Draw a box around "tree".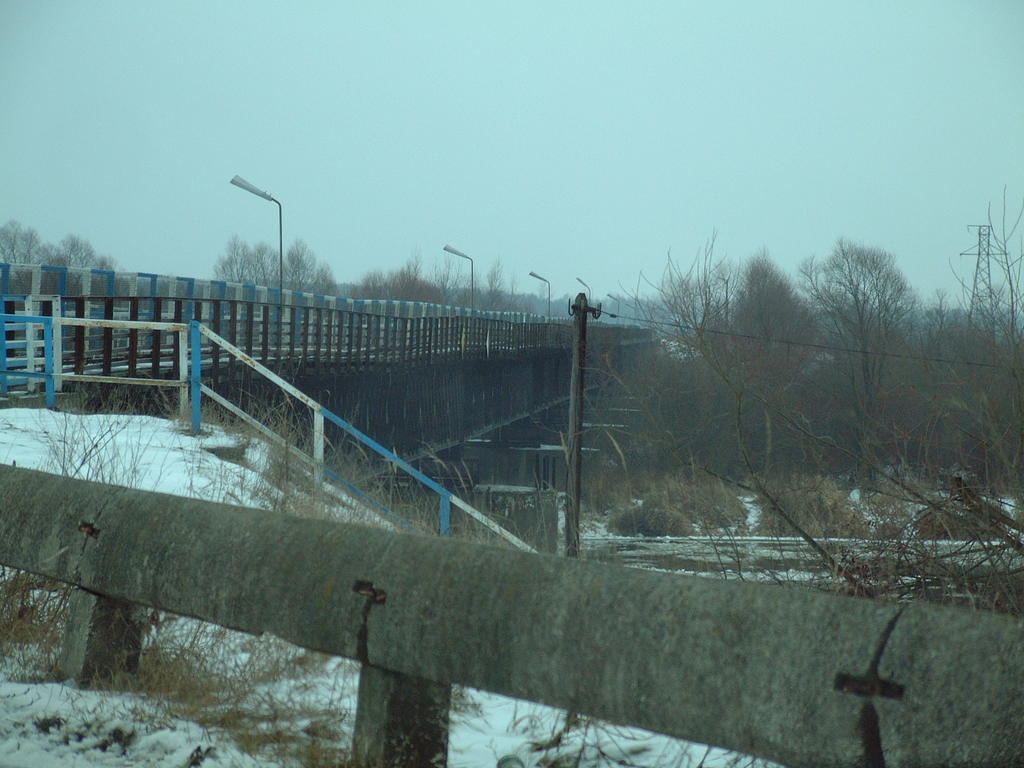
(left=345, top=252, right=551, bottom=315).
